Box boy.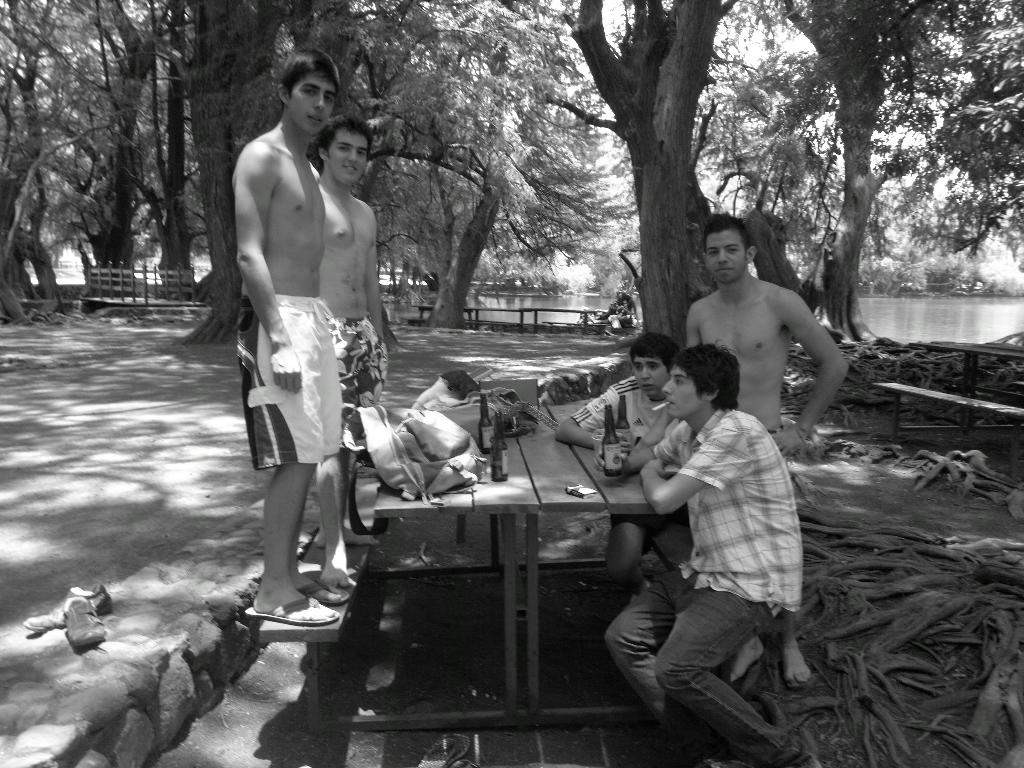
locate(594, 340, 823, 767).
